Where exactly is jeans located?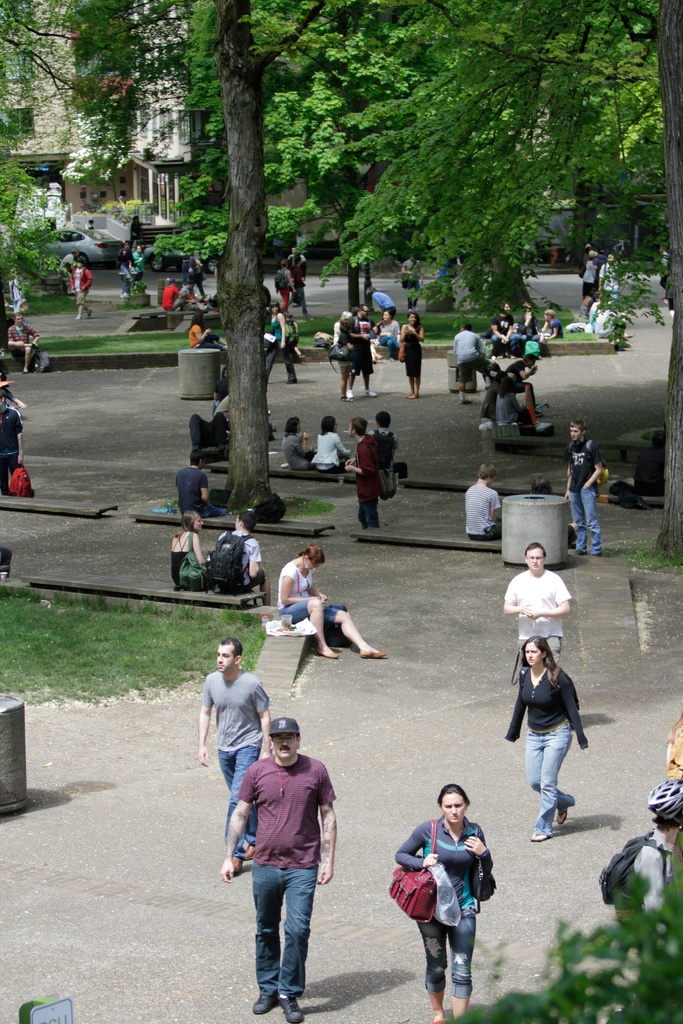
Its bounding box is BBox(413, 906, 473, 1002).
